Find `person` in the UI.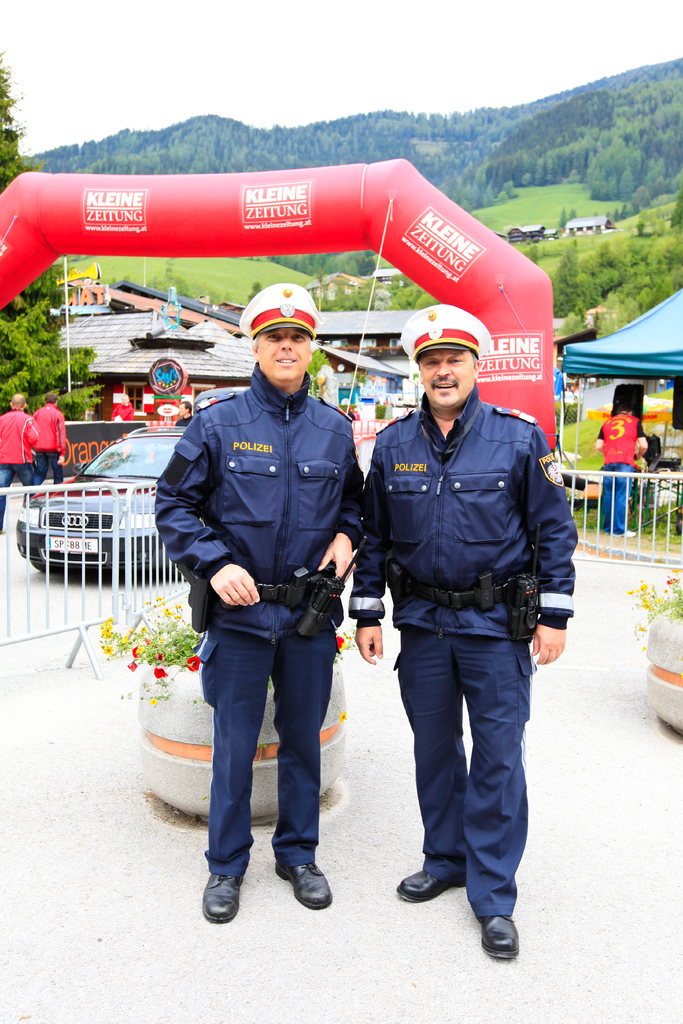
UI element at 172, 289, 366, 906.
